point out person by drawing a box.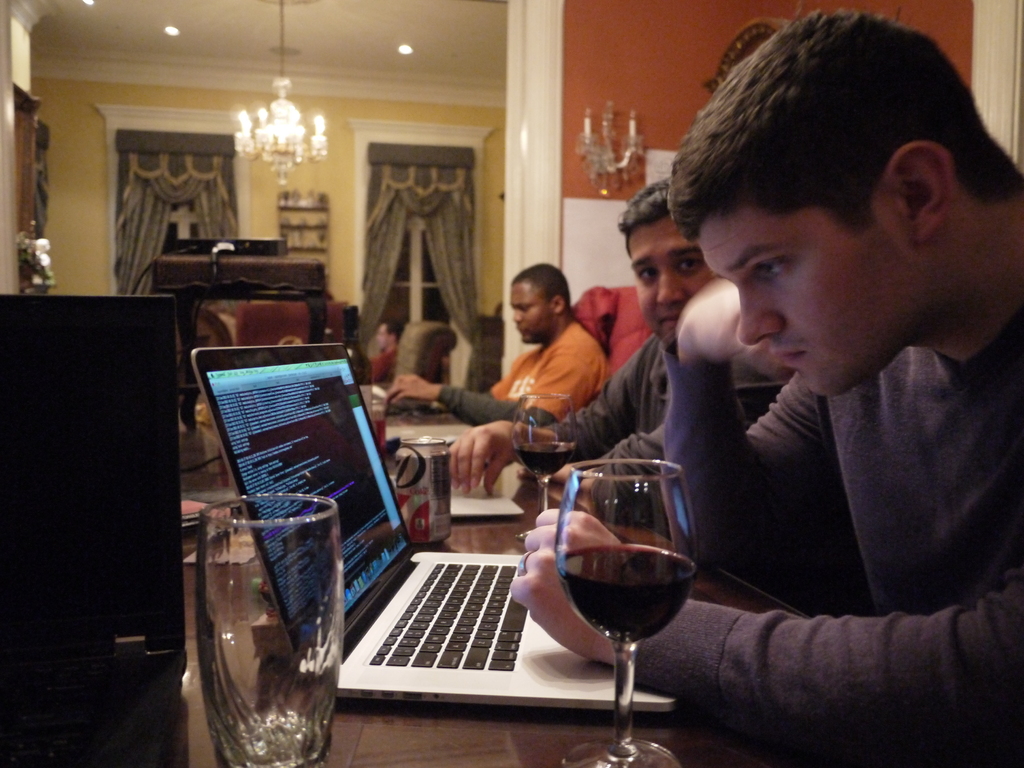
[634,15,1015,698].
